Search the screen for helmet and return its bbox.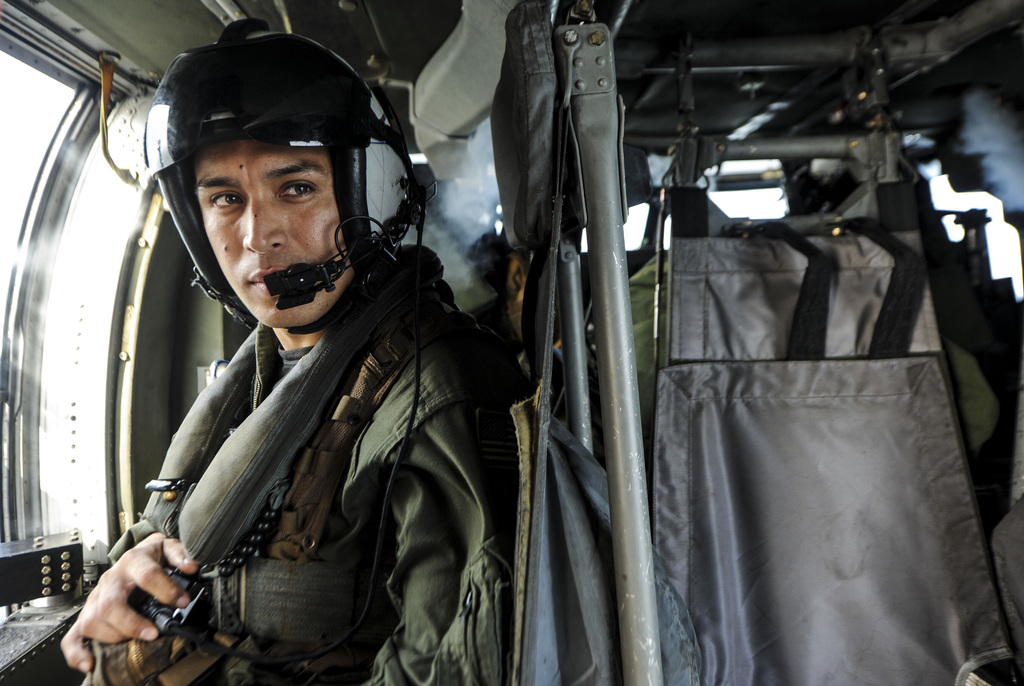
Found: BBox(145, 15, 429, 347).
